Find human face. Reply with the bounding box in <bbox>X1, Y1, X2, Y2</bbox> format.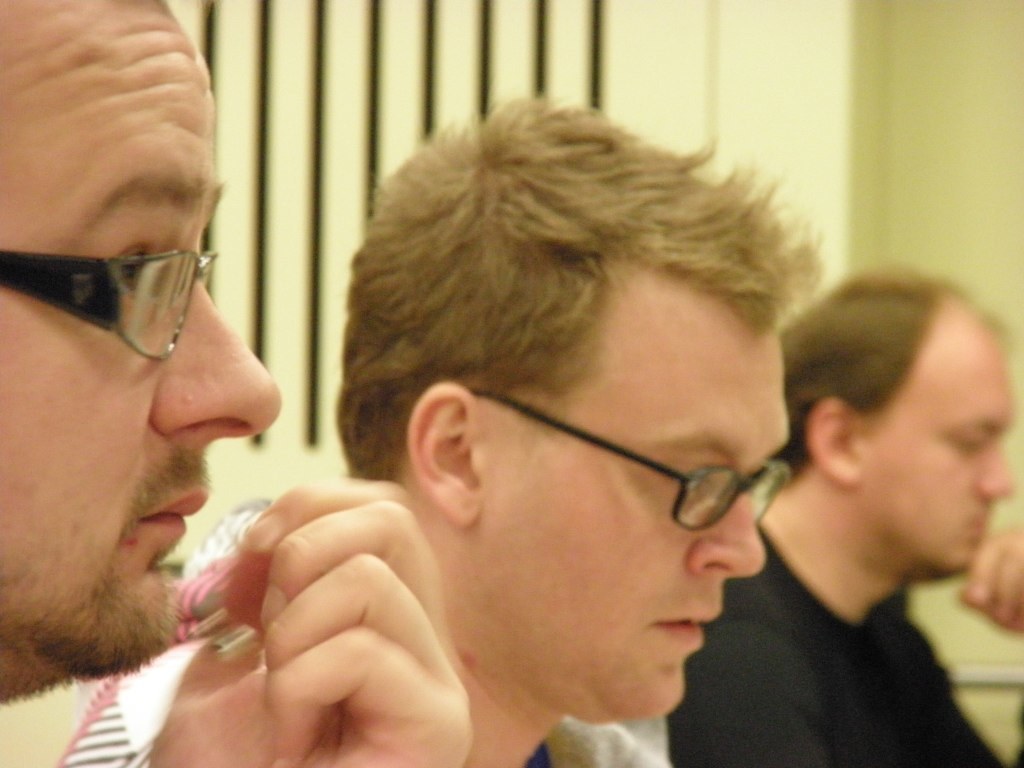
<bbox>0, 0, 284, 704</bbox>.
